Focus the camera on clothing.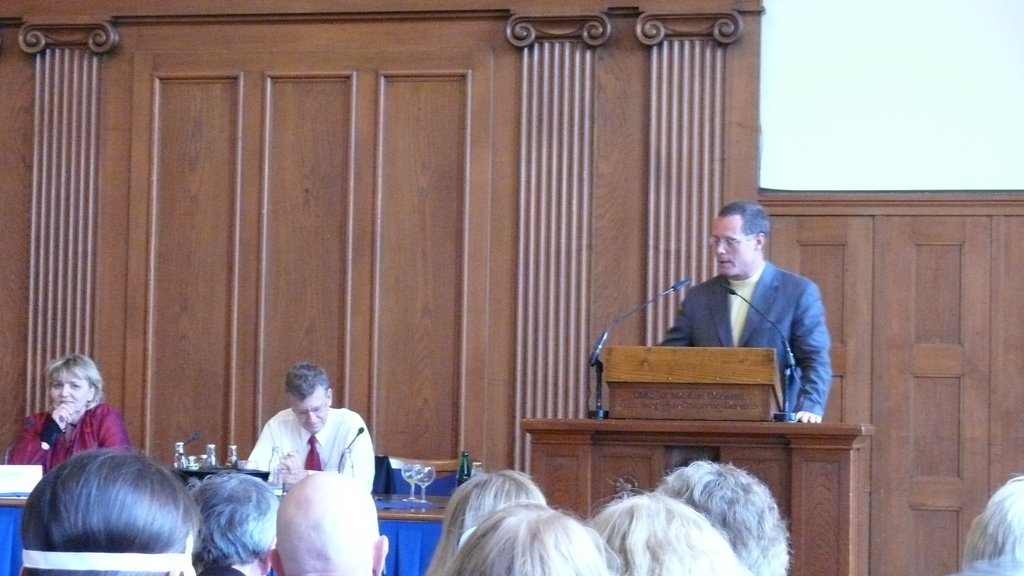
Focus region: {"x1": 658, "y1": 238, "x2": 842, "y2": 404}.
